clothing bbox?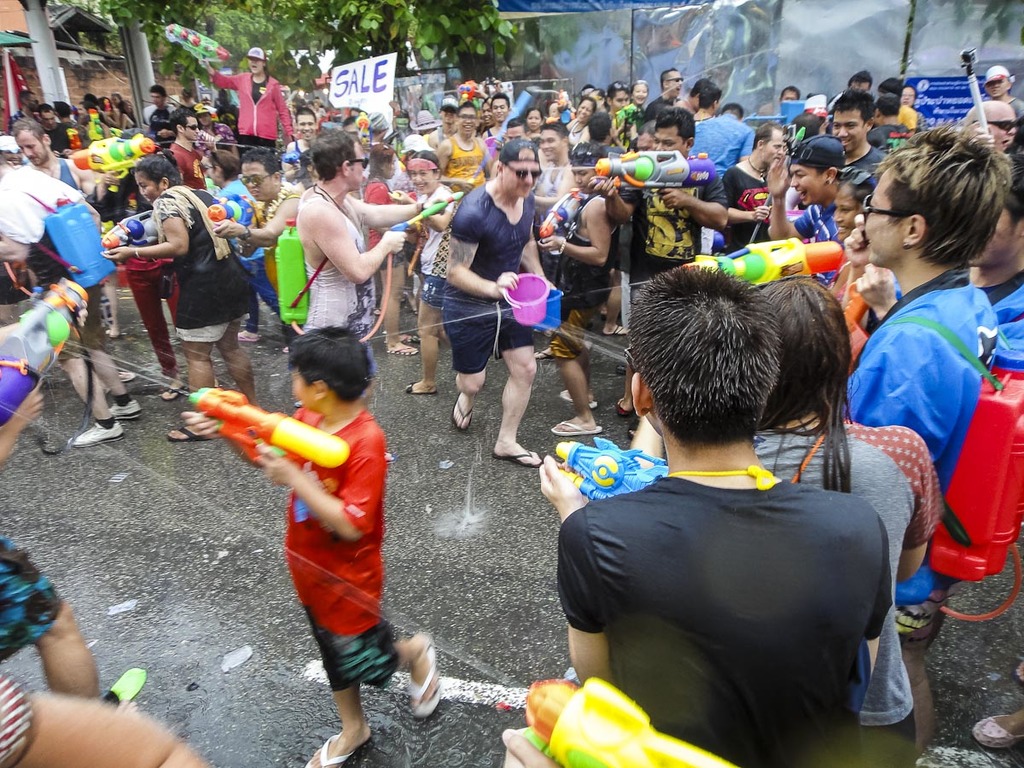
pyautogui.locateOnScreen(201, 178, 271, 264)
